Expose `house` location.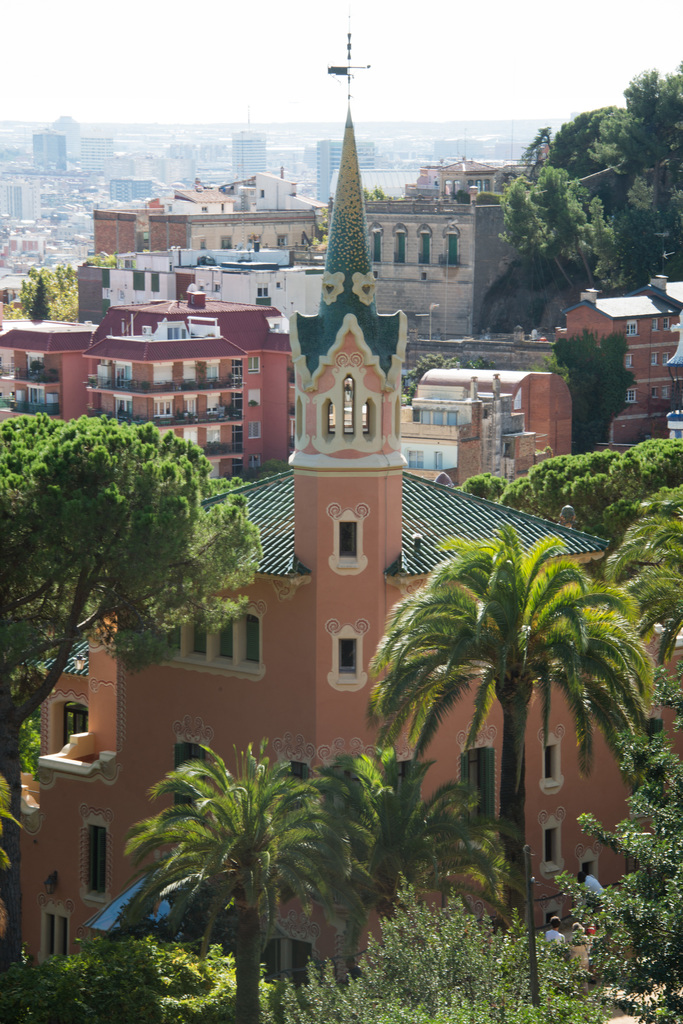
Exposed at [x1=0, y1=307, x2=95, y2=434].
